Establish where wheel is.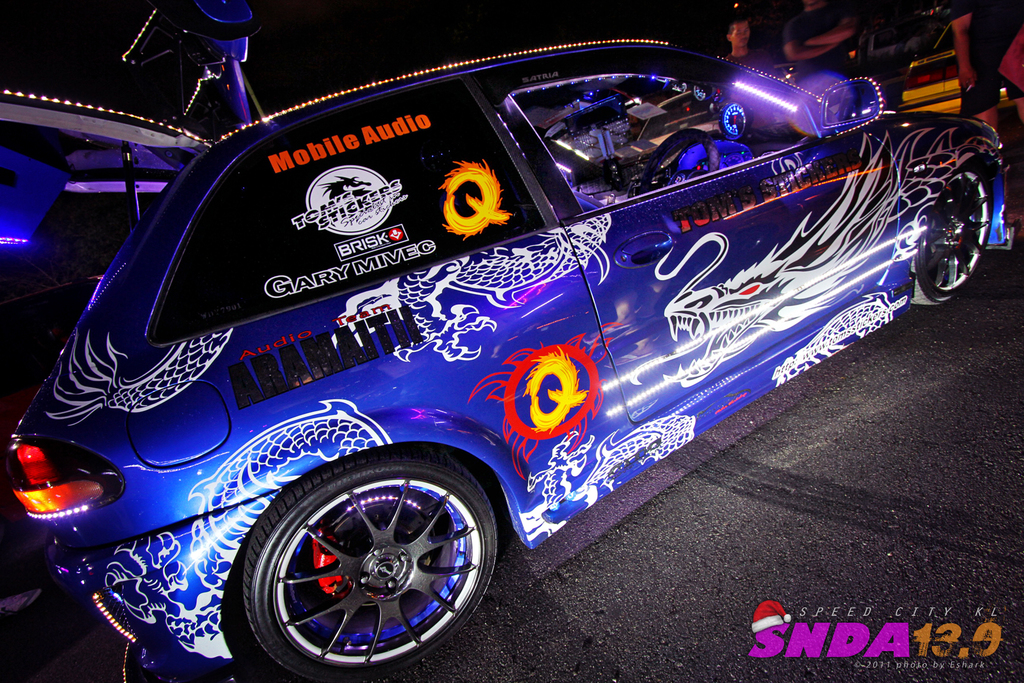
Established at [x1=216, y1=452, x2=505, y2=670].
